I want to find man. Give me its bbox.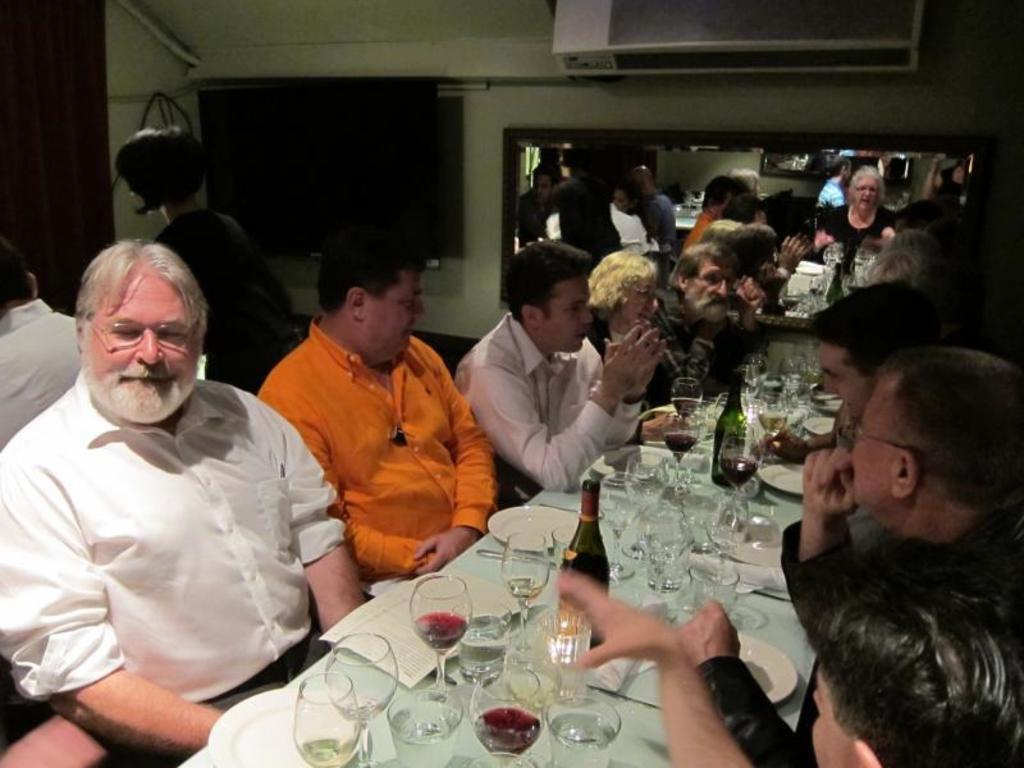
box=[255, 229, 508, 595].
